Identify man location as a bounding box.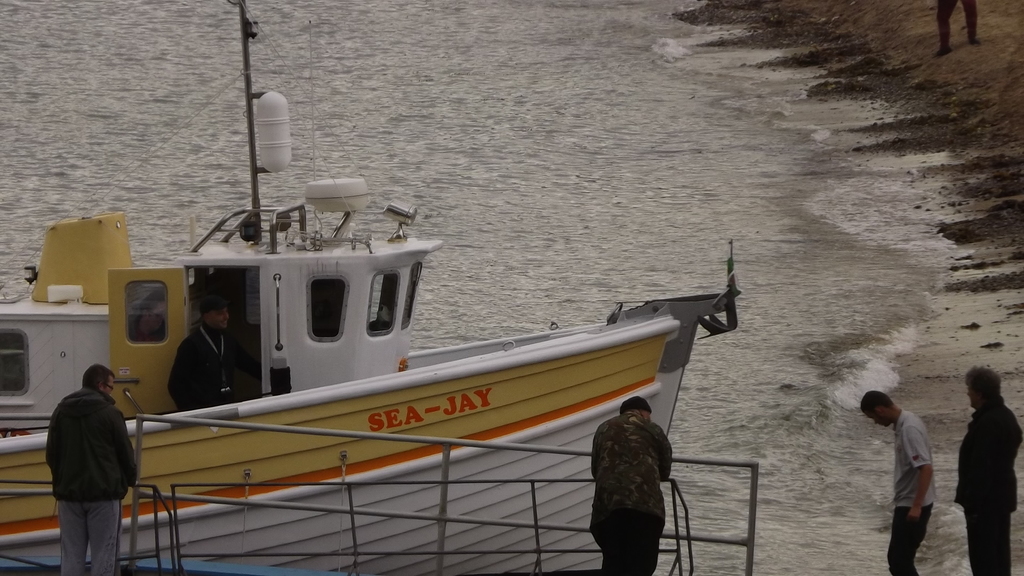
(x1=172, y1=300, x2=246, y2=413).
